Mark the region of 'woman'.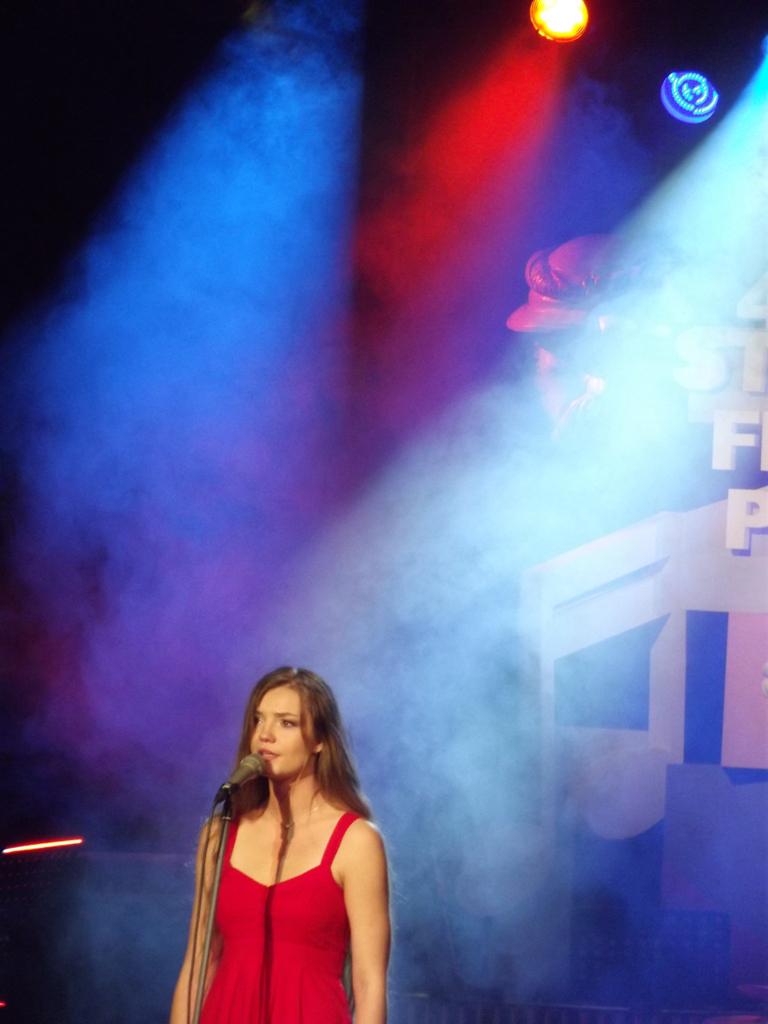
Region: region(163, 659, 408, 1016).
